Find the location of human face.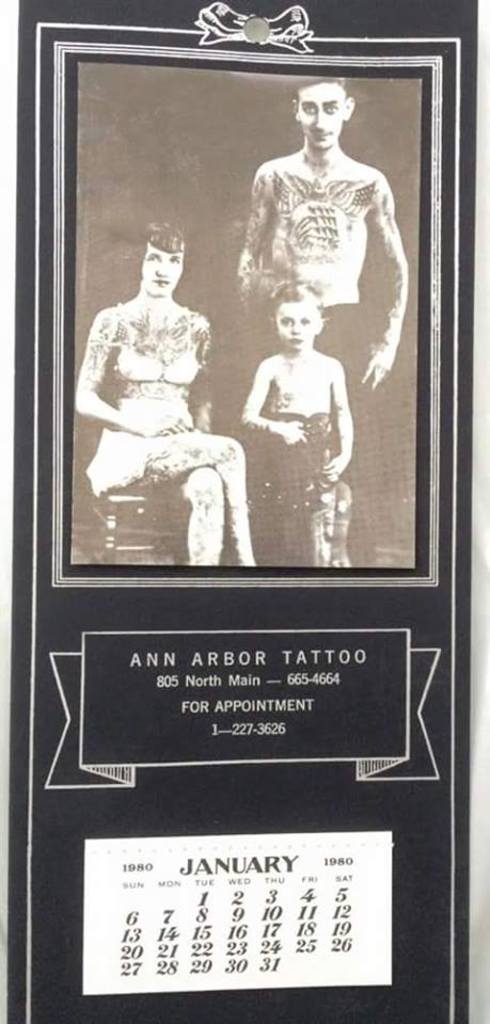
Location: [x1=141, y1=246, x2=184, y2=298].
